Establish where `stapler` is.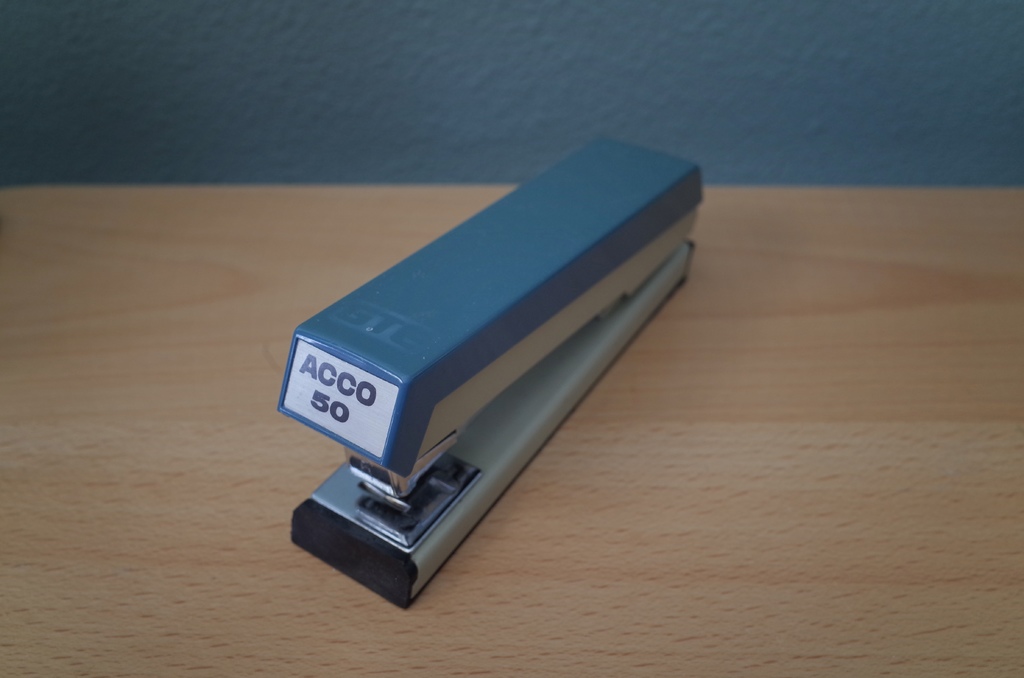
Established at locate(280, 138, 702, 609).
